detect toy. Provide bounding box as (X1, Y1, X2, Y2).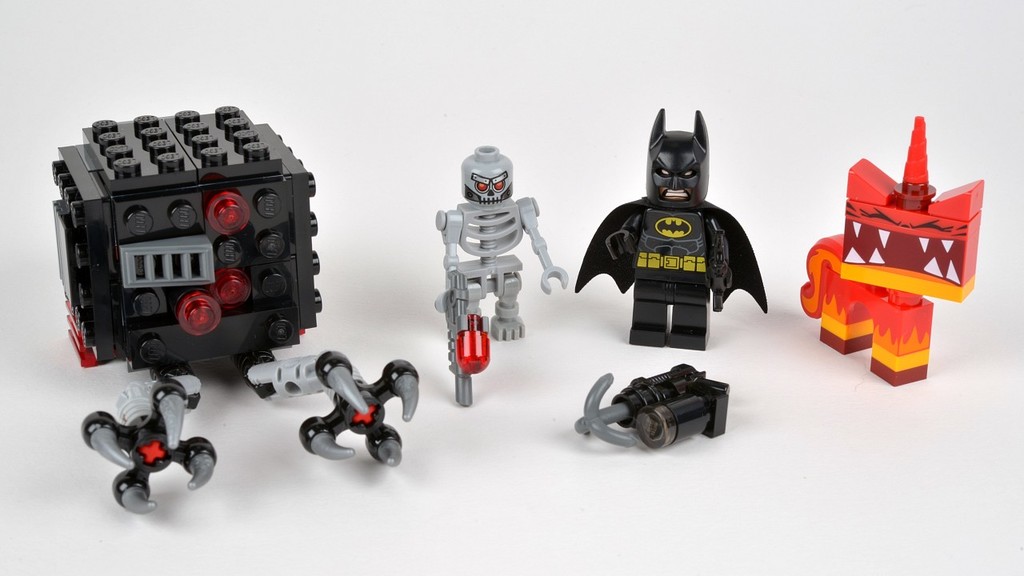
(563, 358, 737, 461).
